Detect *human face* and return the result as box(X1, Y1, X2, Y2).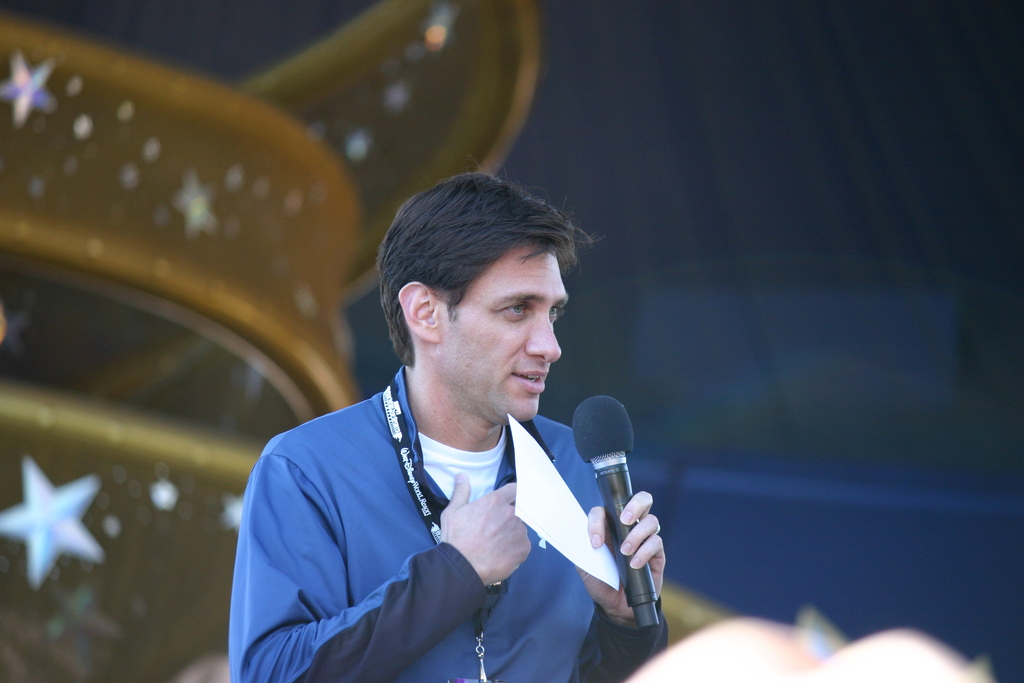
box(448, 240, 564, 407).
